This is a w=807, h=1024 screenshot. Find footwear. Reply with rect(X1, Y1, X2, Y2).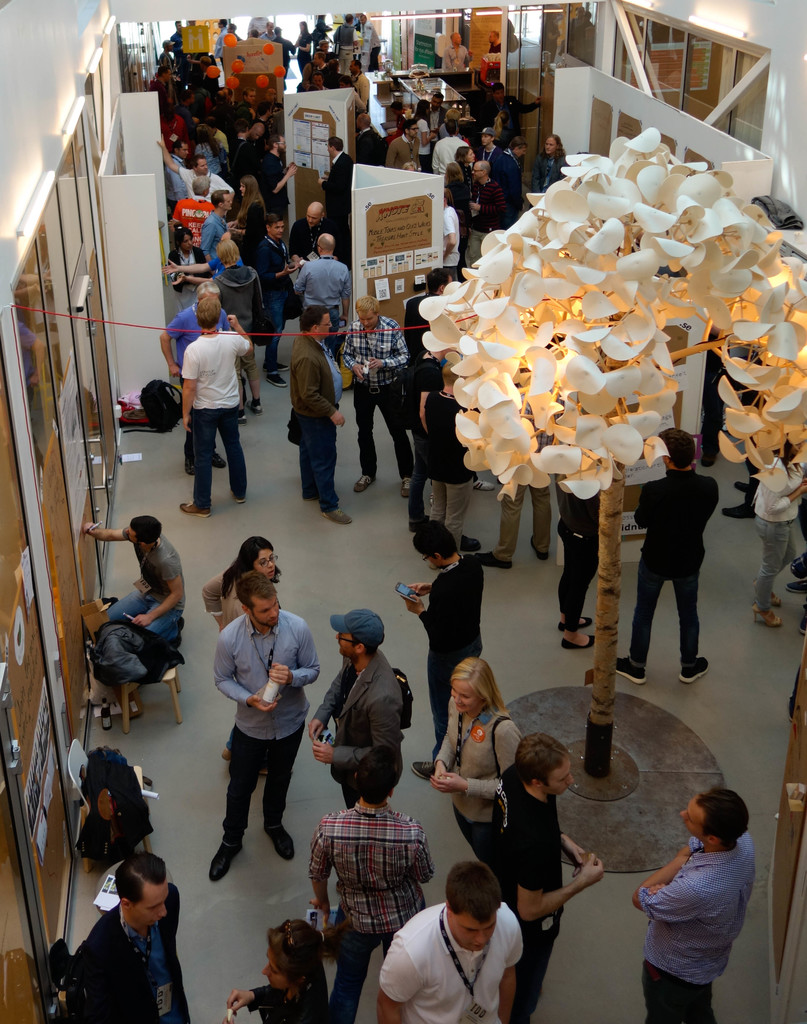
rect(218, 450, 225, 469).
